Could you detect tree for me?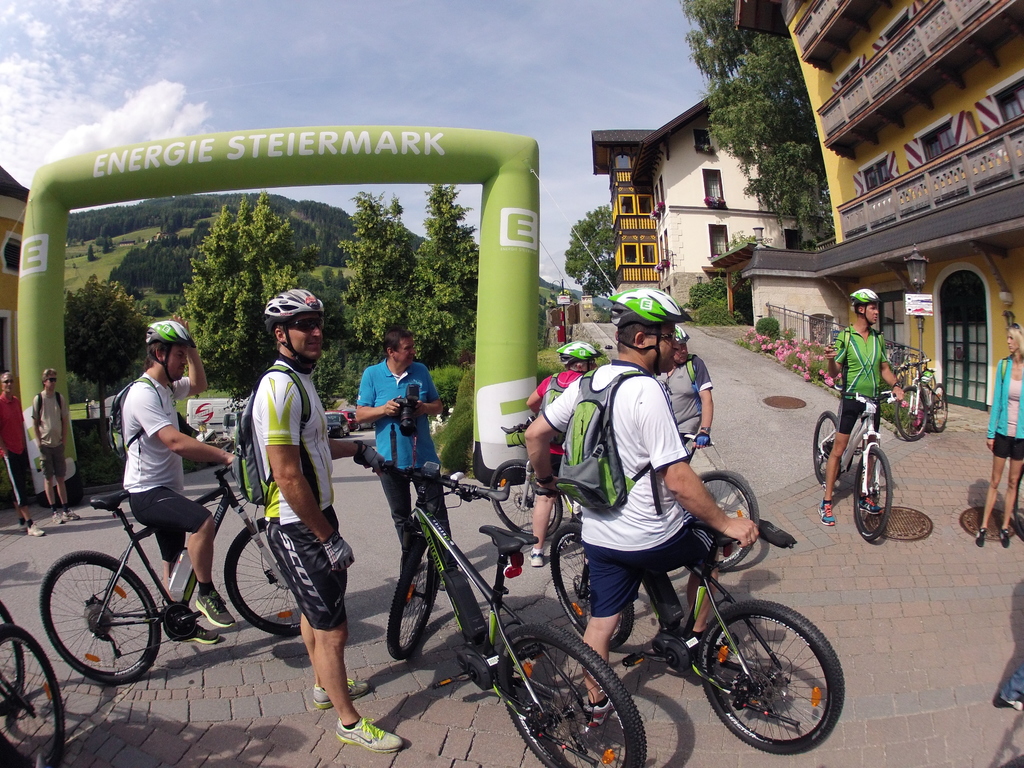
Detection result: region(62, 278, 134, 398).
